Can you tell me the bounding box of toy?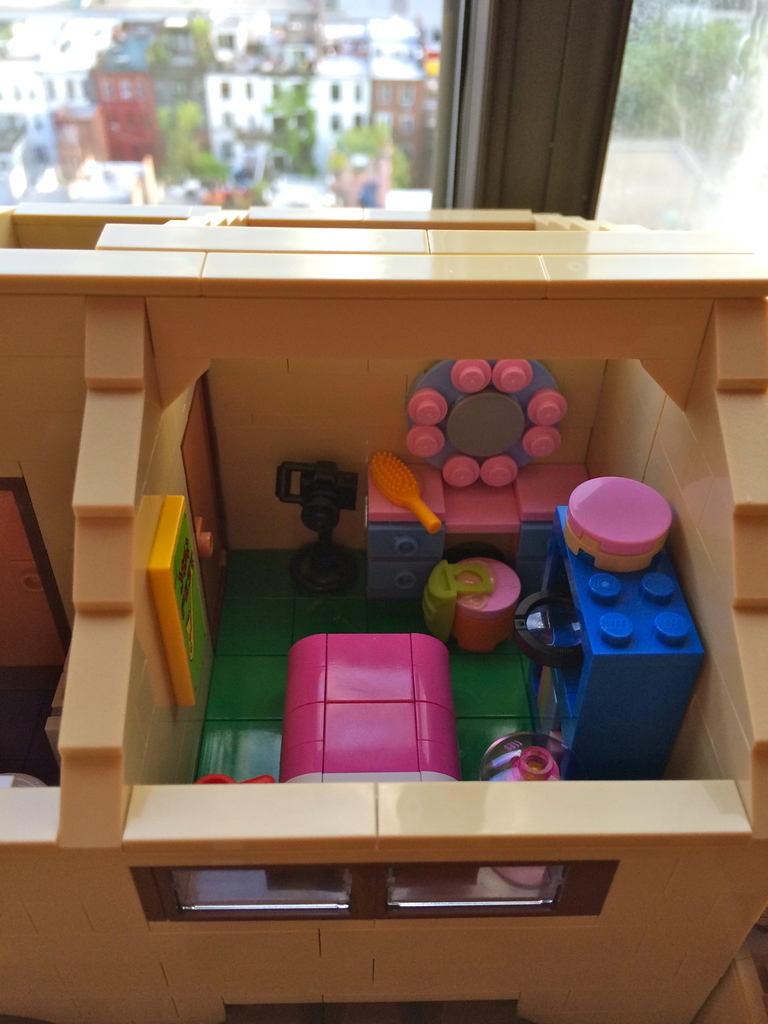
1 197 767 1023.
